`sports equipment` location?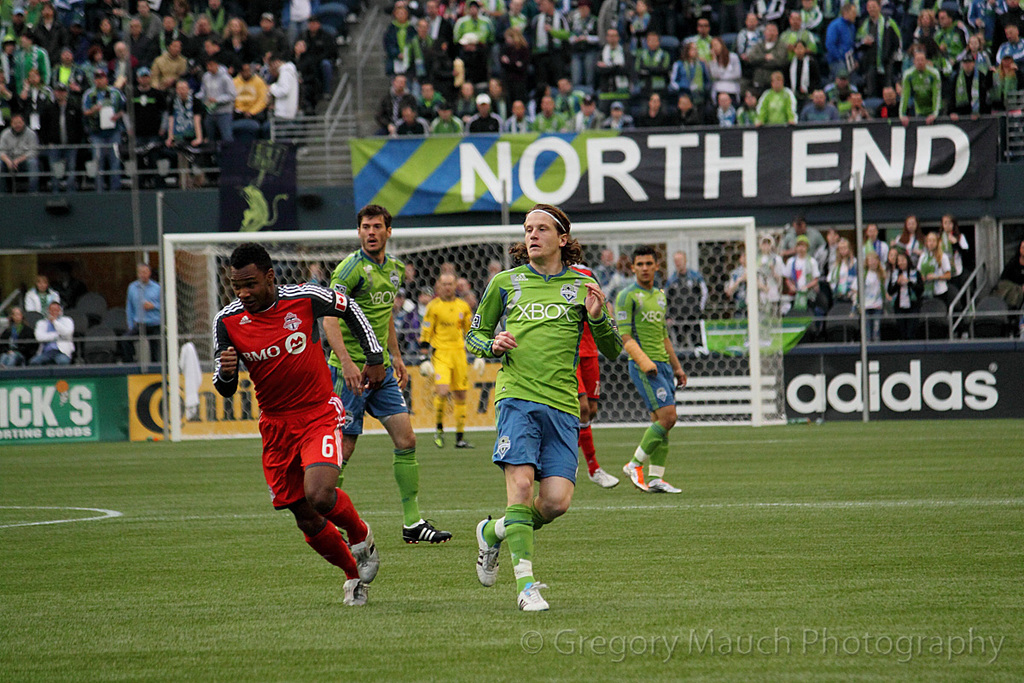
{"x1": 472, "y1": 517, "x2": 502, "y2": 589}
